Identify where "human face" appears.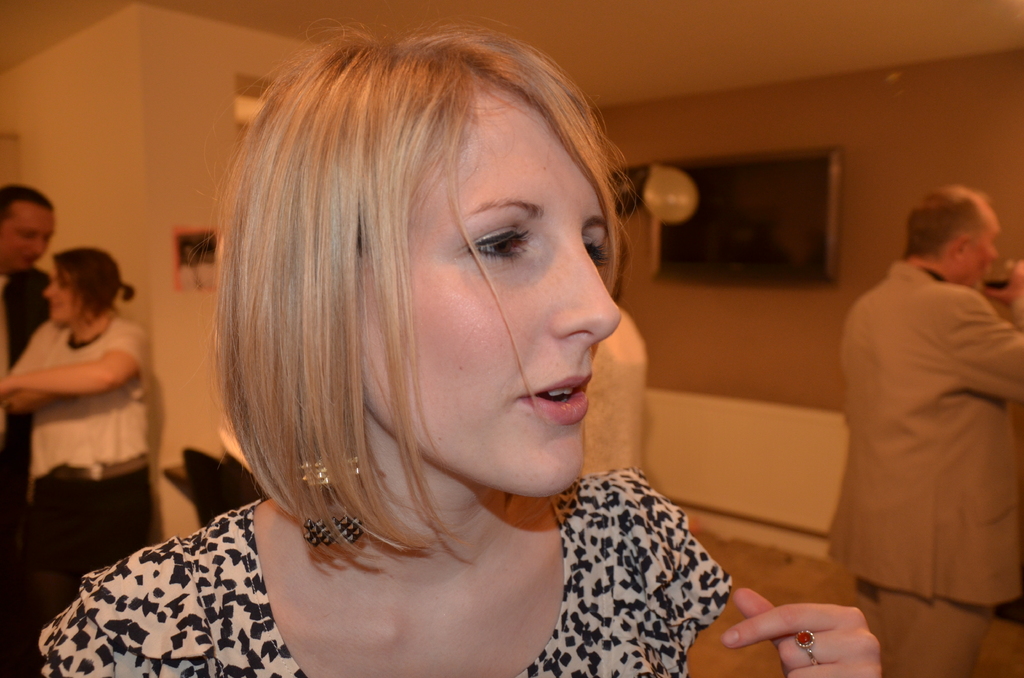
Appears at detection(43, 262, 78, 328).
